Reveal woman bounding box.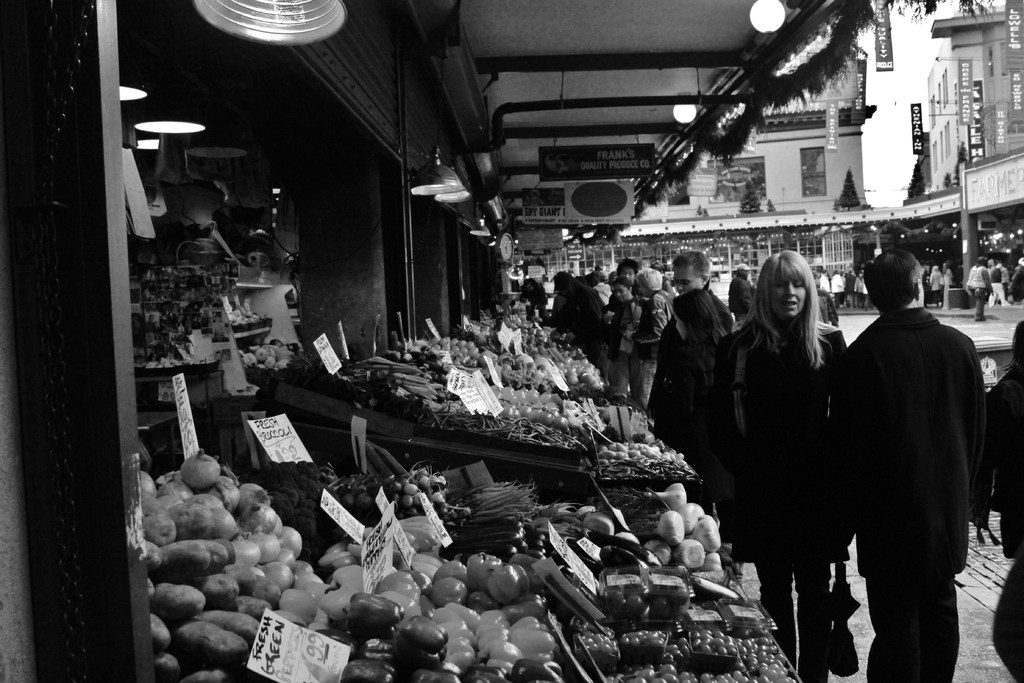
Revealed: bbox(717, 235, 865, 644).
